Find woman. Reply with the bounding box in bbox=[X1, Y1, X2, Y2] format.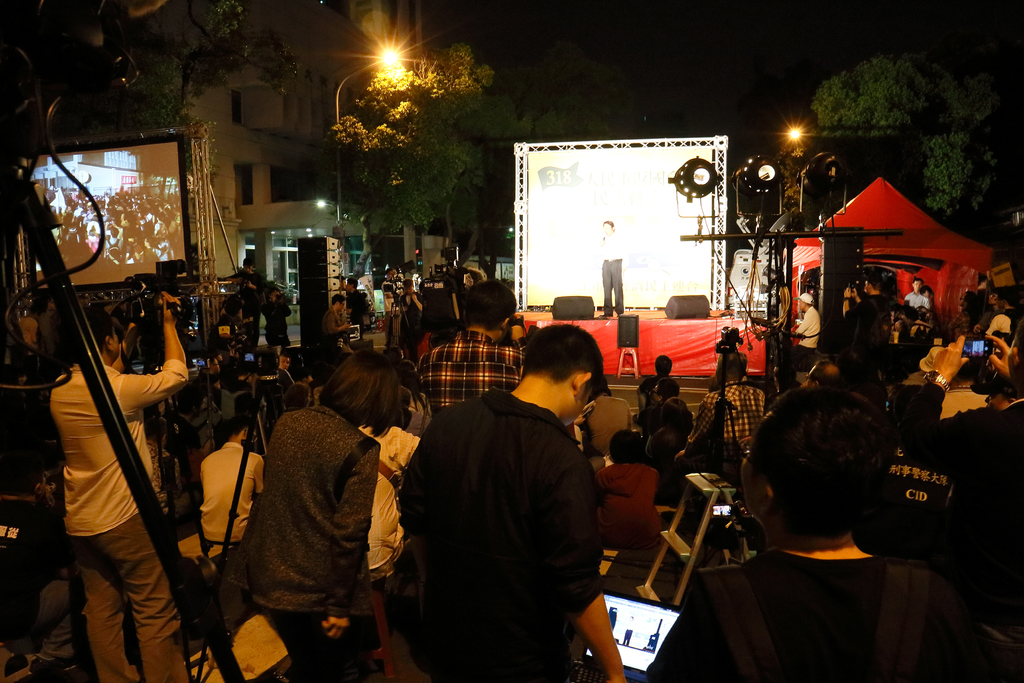
bbox=[258, 325, 450, 672].
